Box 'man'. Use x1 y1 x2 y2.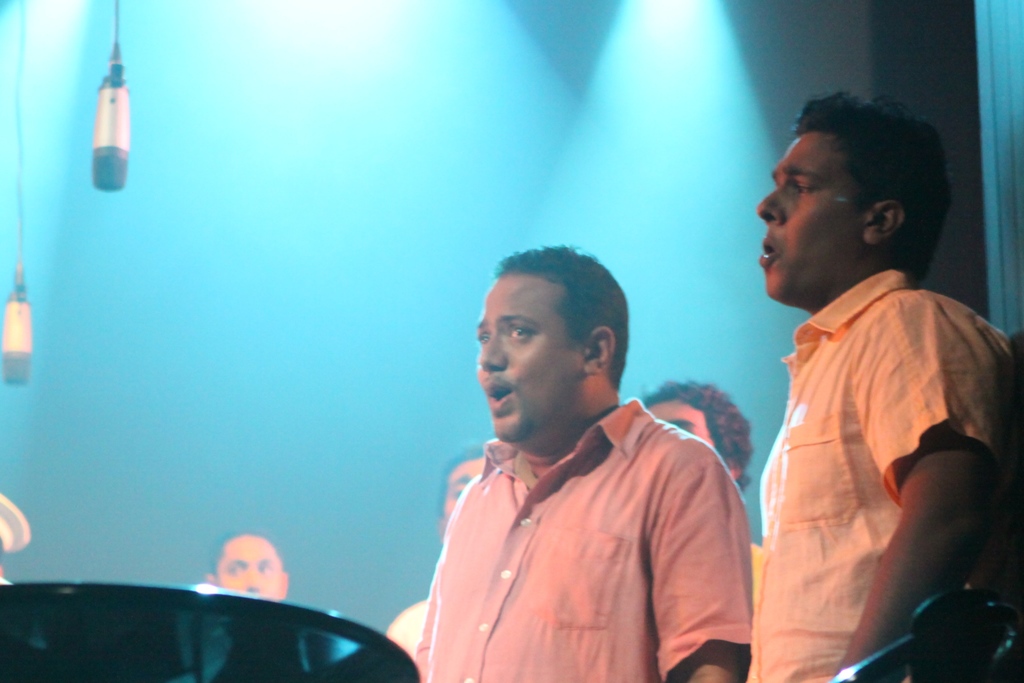
384 446 488 651.
